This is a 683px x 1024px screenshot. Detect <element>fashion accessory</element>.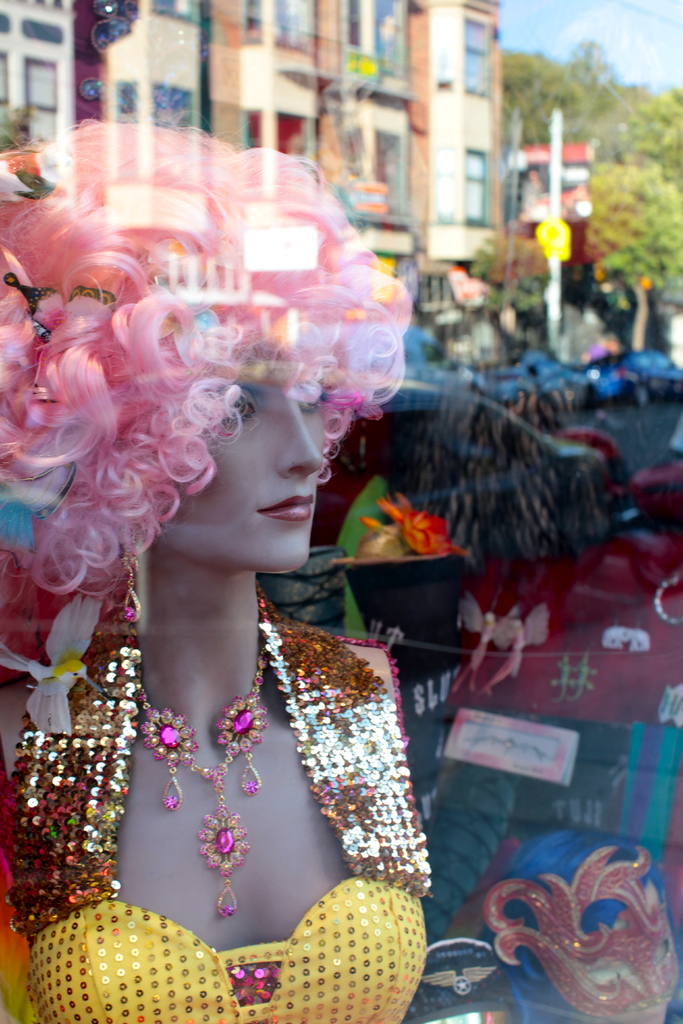
[136, 661, 267, 913].
